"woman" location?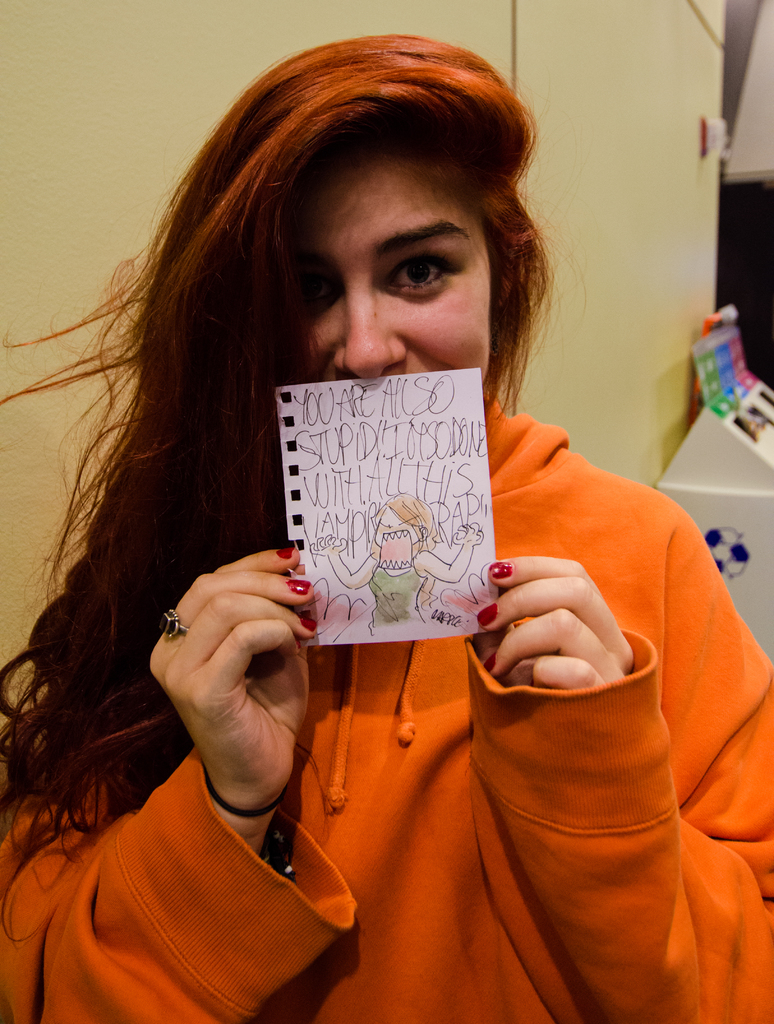
310,489,483,634
